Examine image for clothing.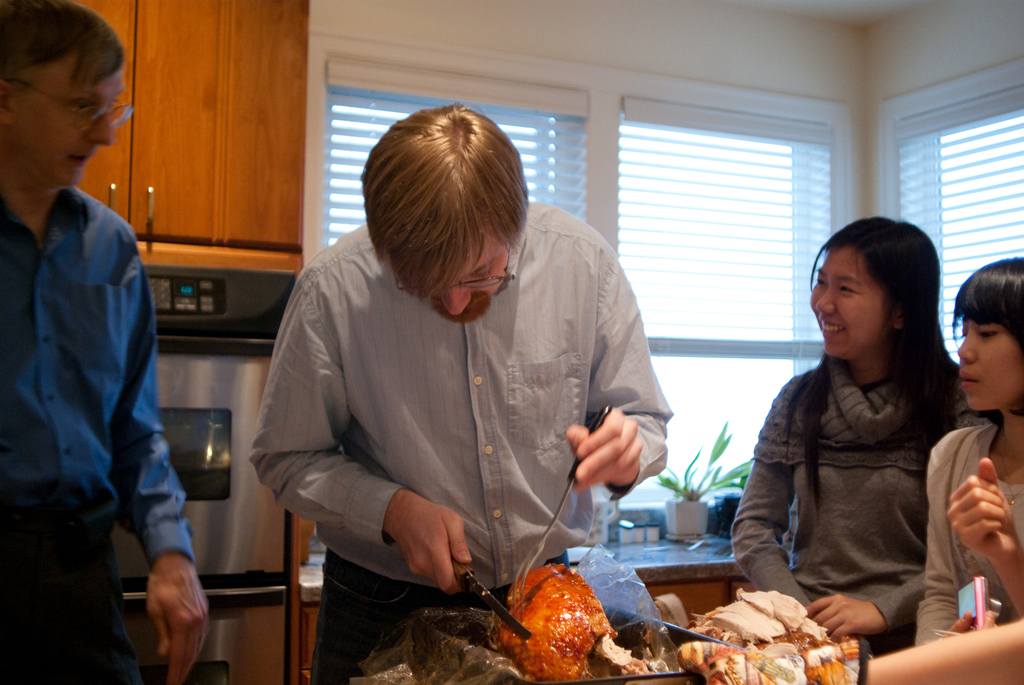
Examination result: left=737, top=362, right=980, bottom=650.
